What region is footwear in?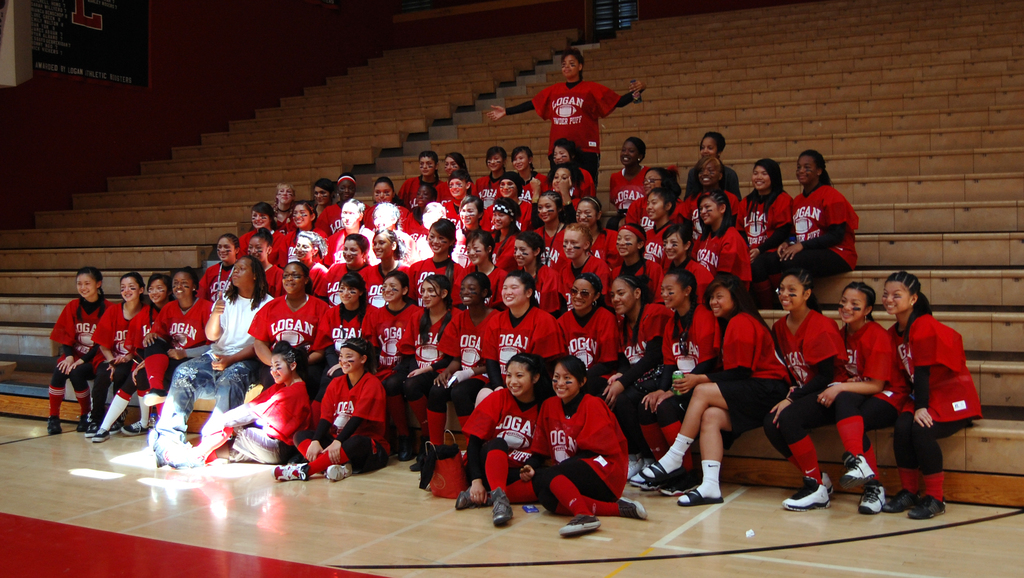
[837,449,876,490].
